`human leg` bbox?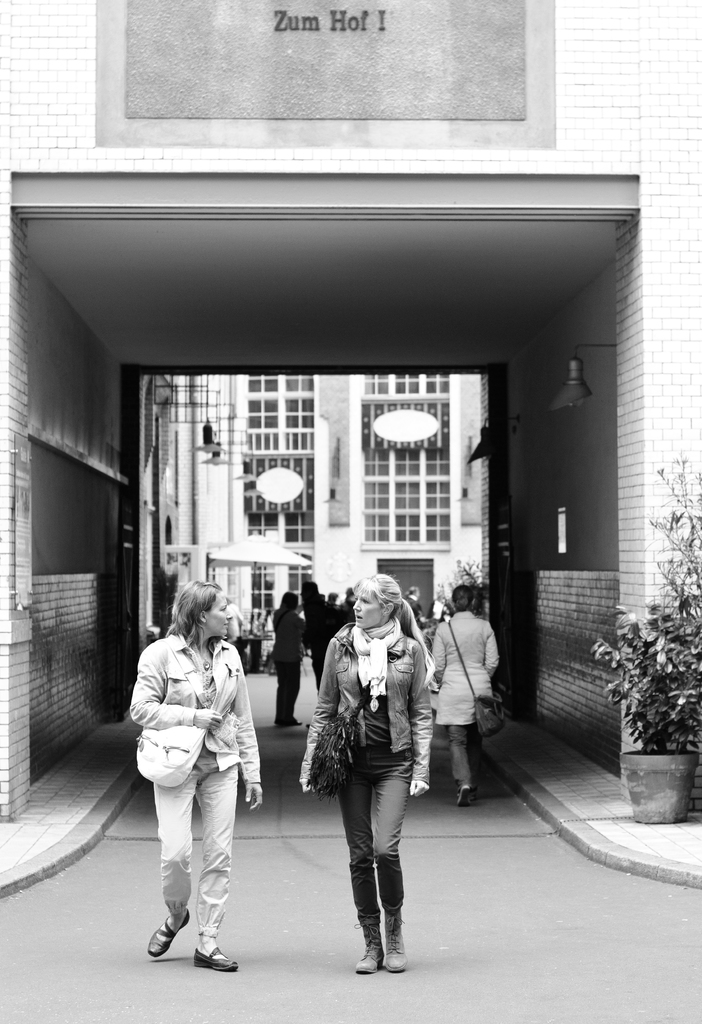
<region>373, 757, 415, 972</region>
